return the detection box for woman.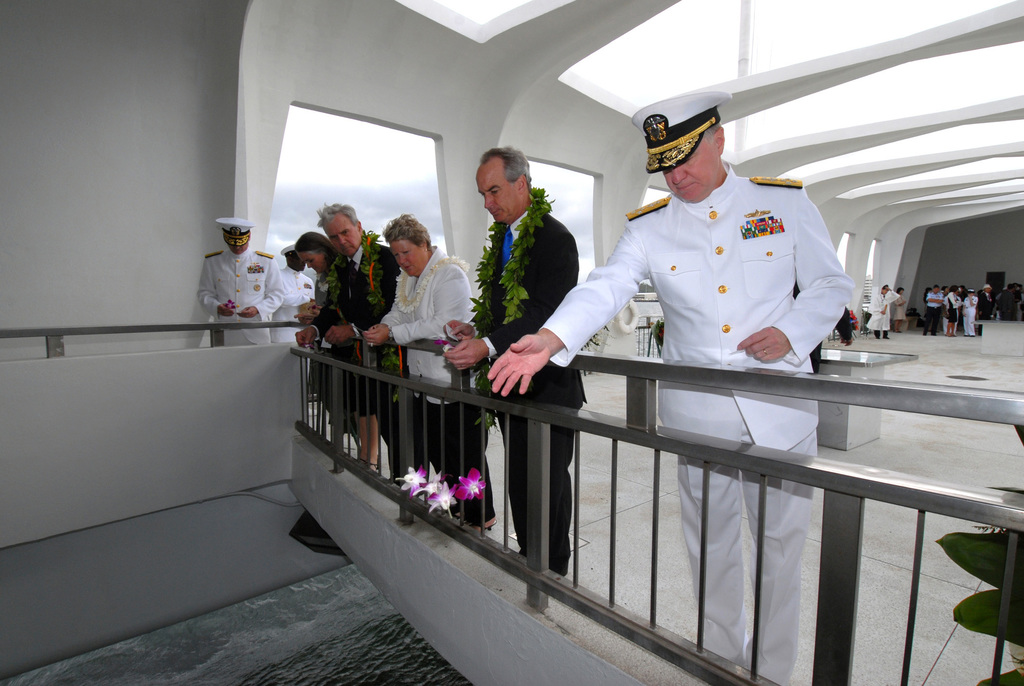
<bbox>362, 209, 497, 534</bbox>.
